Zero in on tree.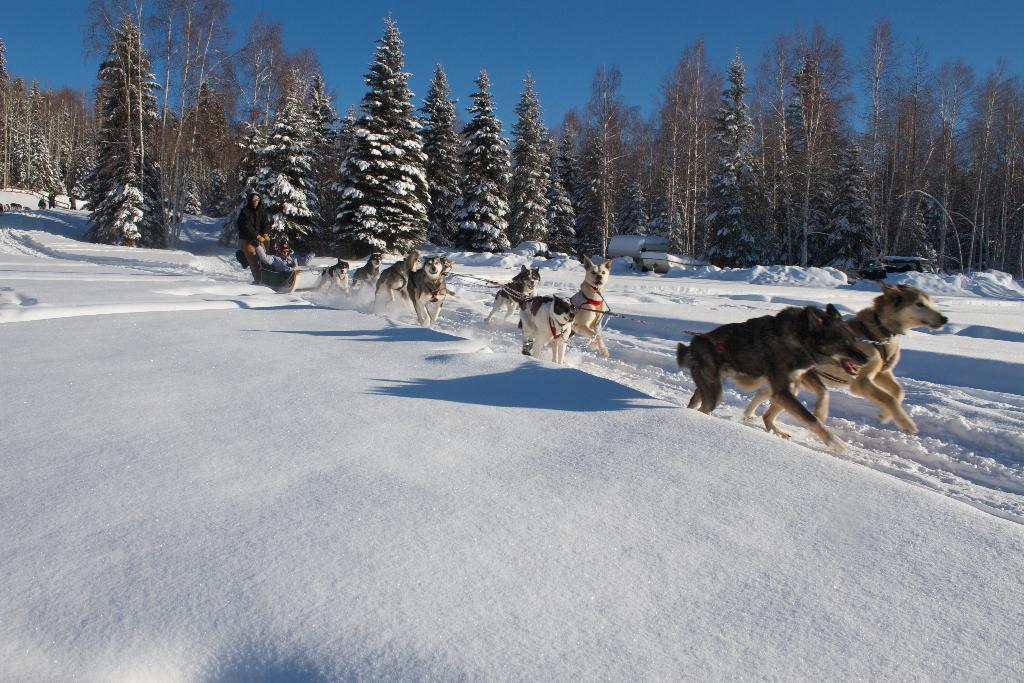
Zeroed in: select_region(970, 72, 1023, 275).
